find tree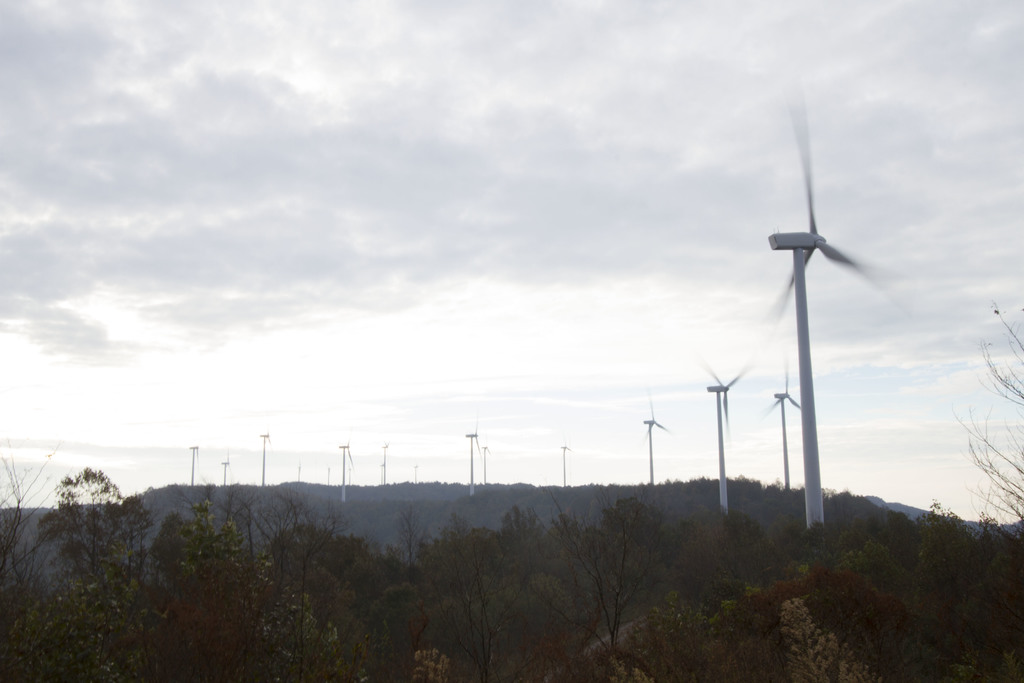
region(42, 467, 119, 543)
